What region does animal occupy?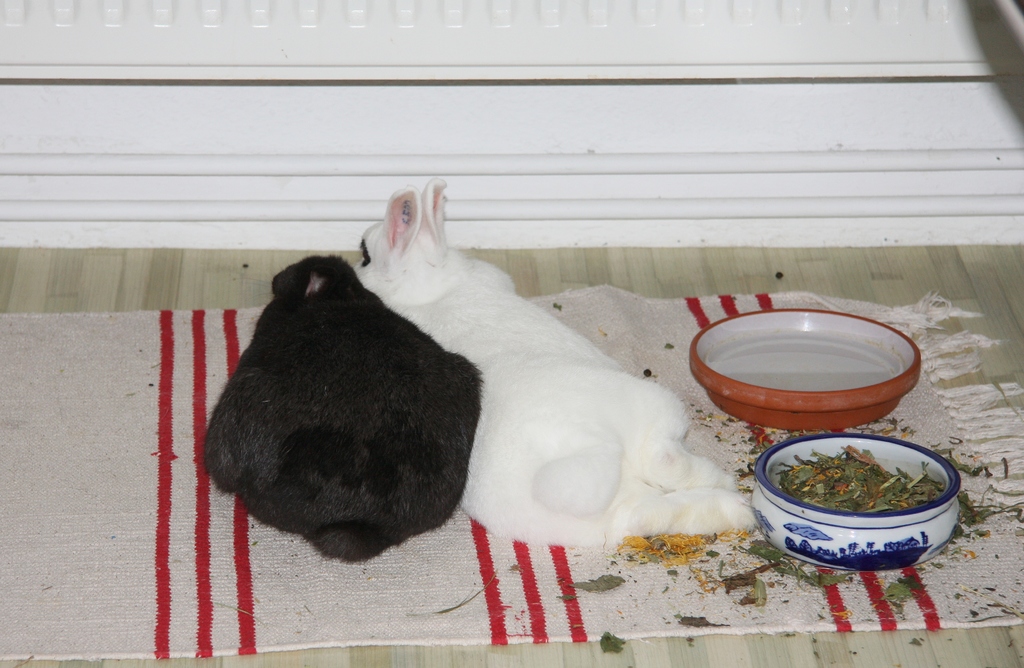
201/250/480/562.
